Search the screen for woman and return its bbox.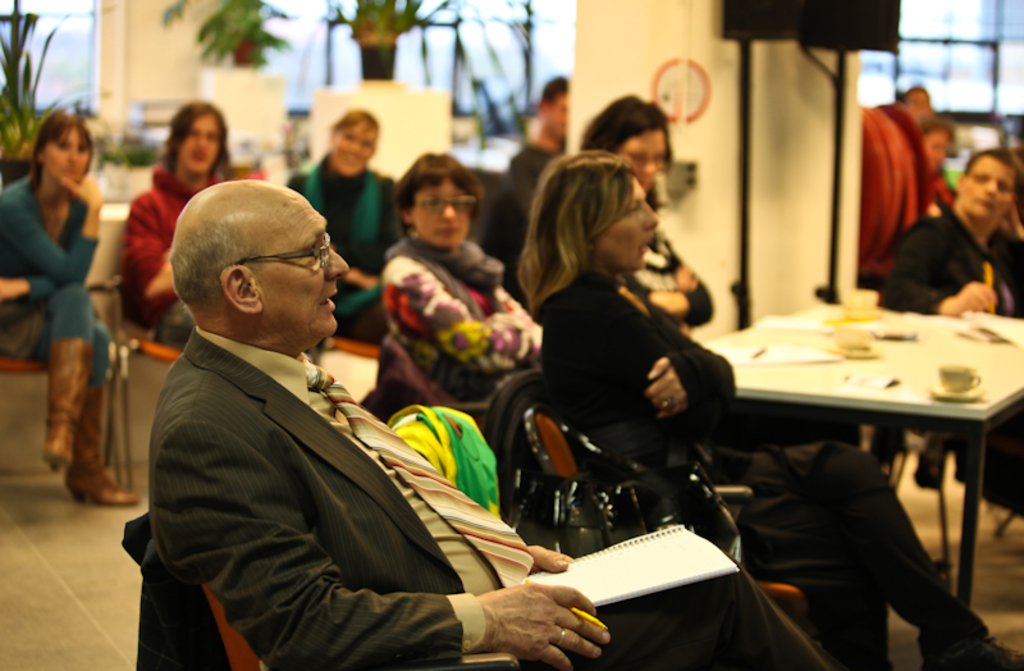
Found: [left=280, top=114, right=411, bottom=411].
